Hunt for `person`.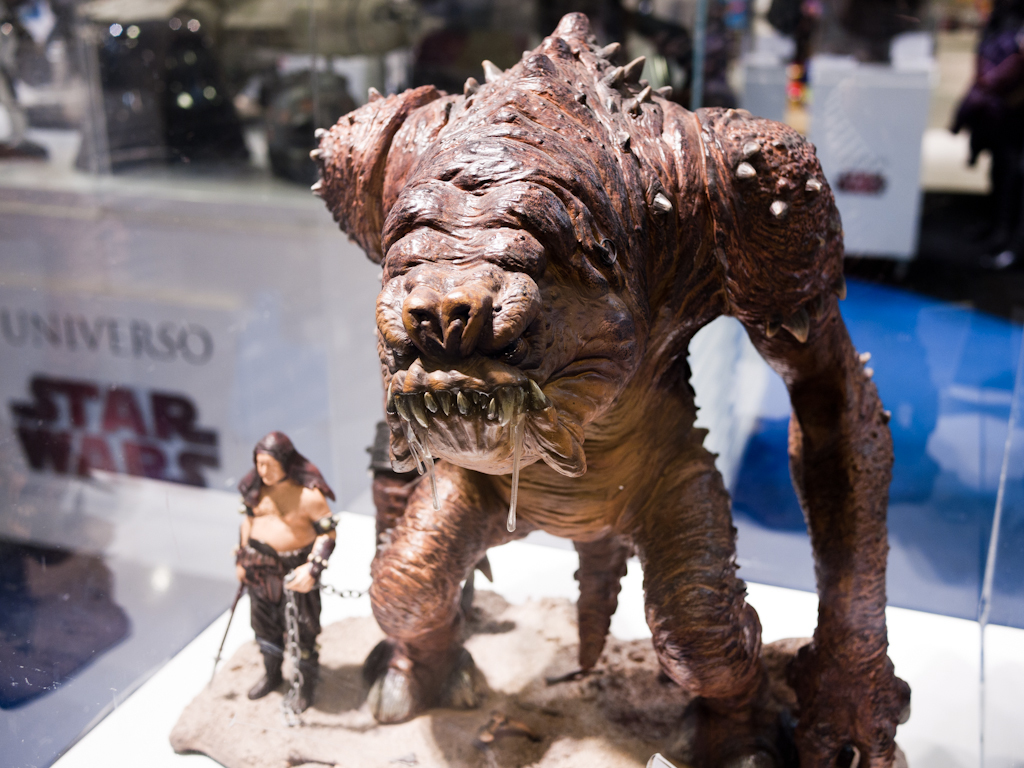
Hunted down at select_region(218, 420, 334, 717).
